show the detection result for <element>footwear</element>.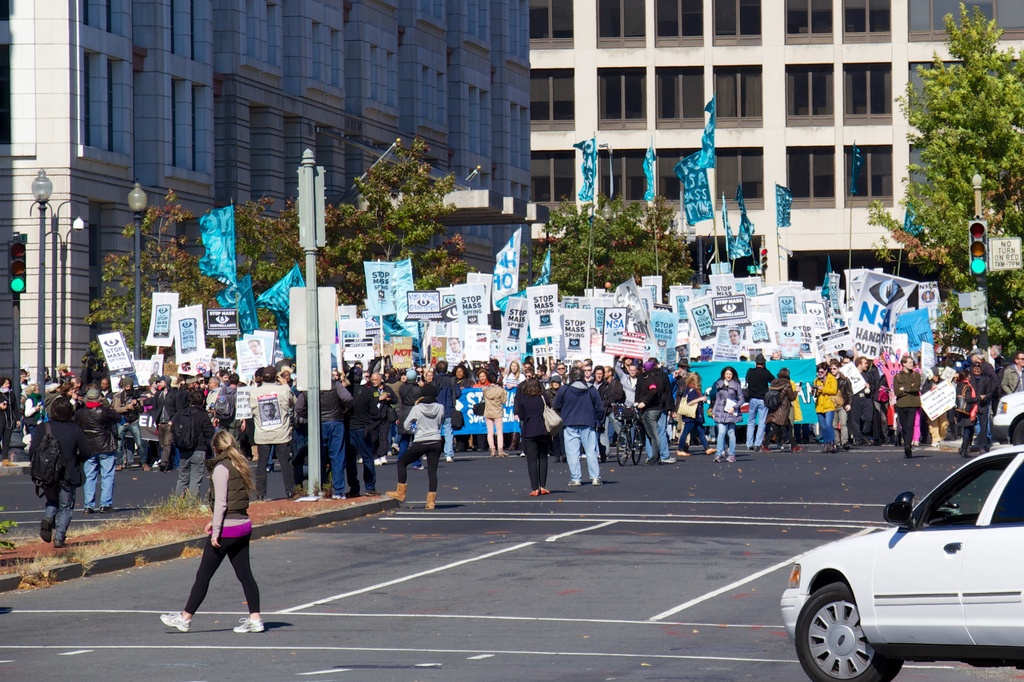
(958,436,961,440).
